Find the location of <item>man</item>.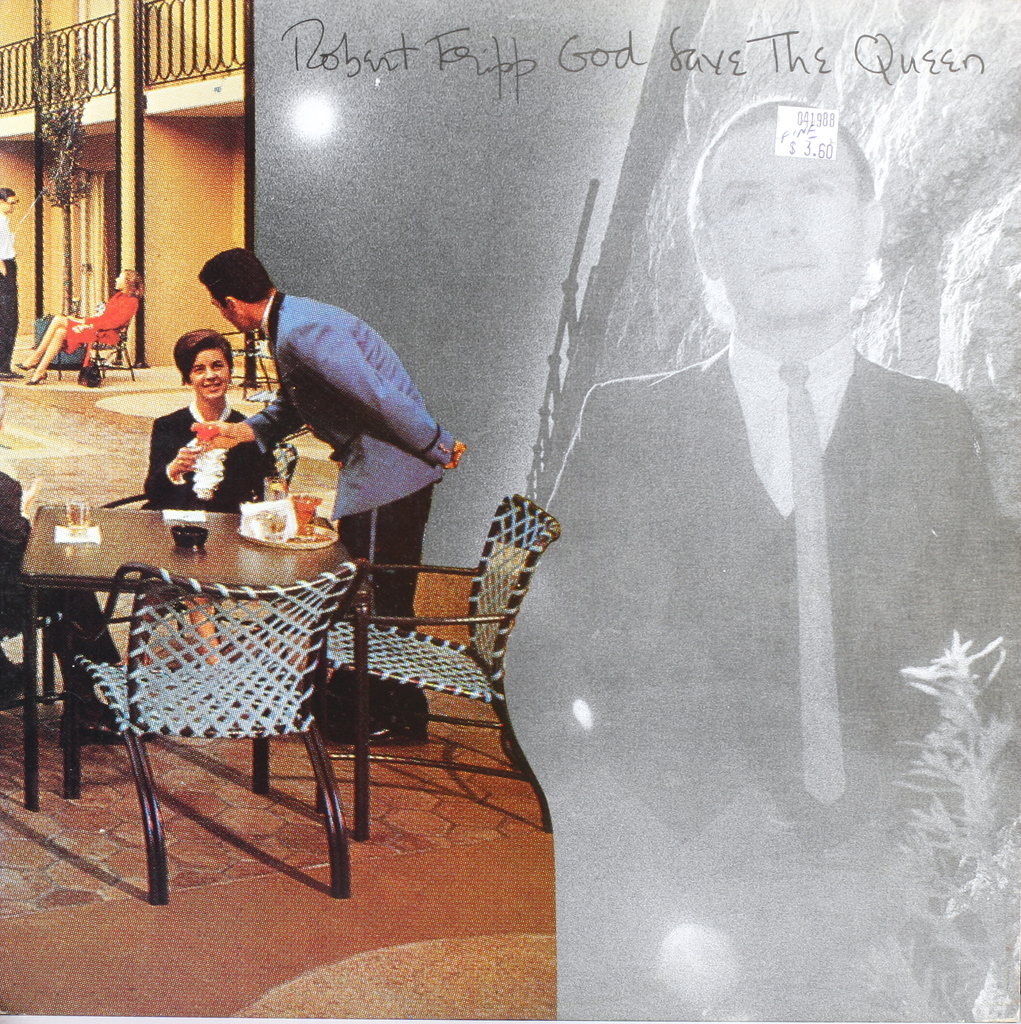
Location: bbox=[540, 90, 1006, 969].
